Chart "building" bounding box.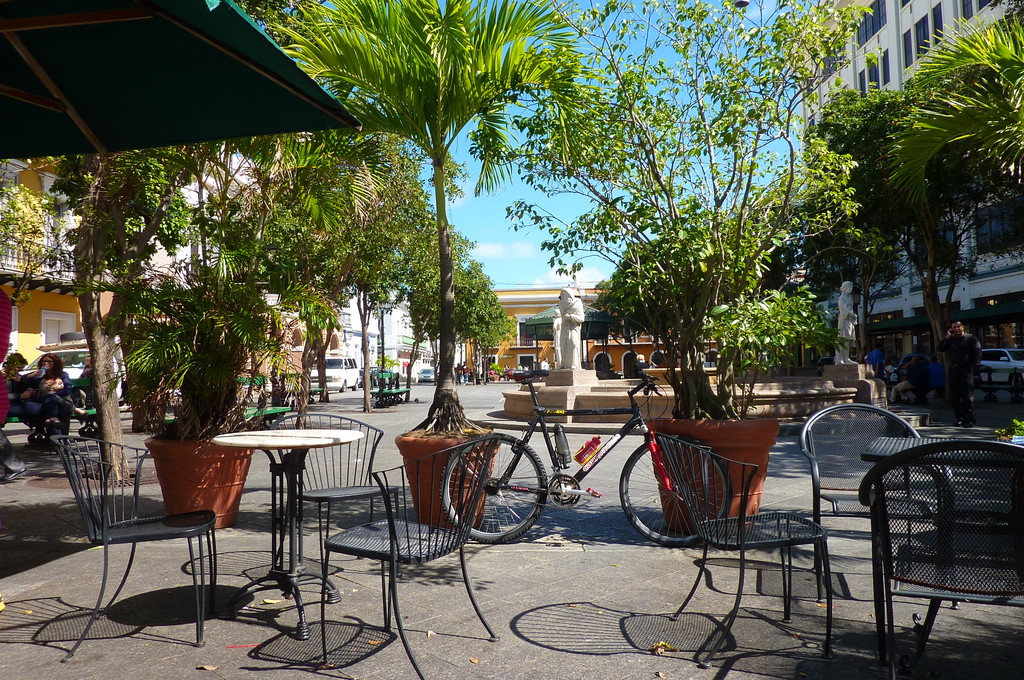
Charted: left=0, top=138, right=345, bottom=419.
